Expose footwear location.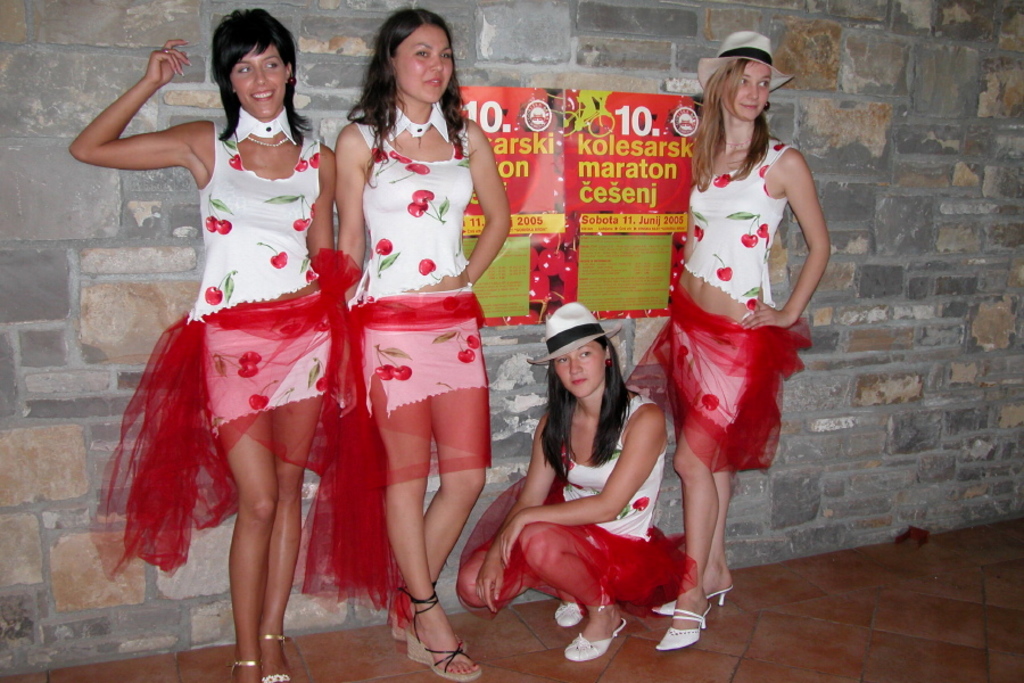
Exposed at (x1=563, y1=618, x2=630, y2=664).
